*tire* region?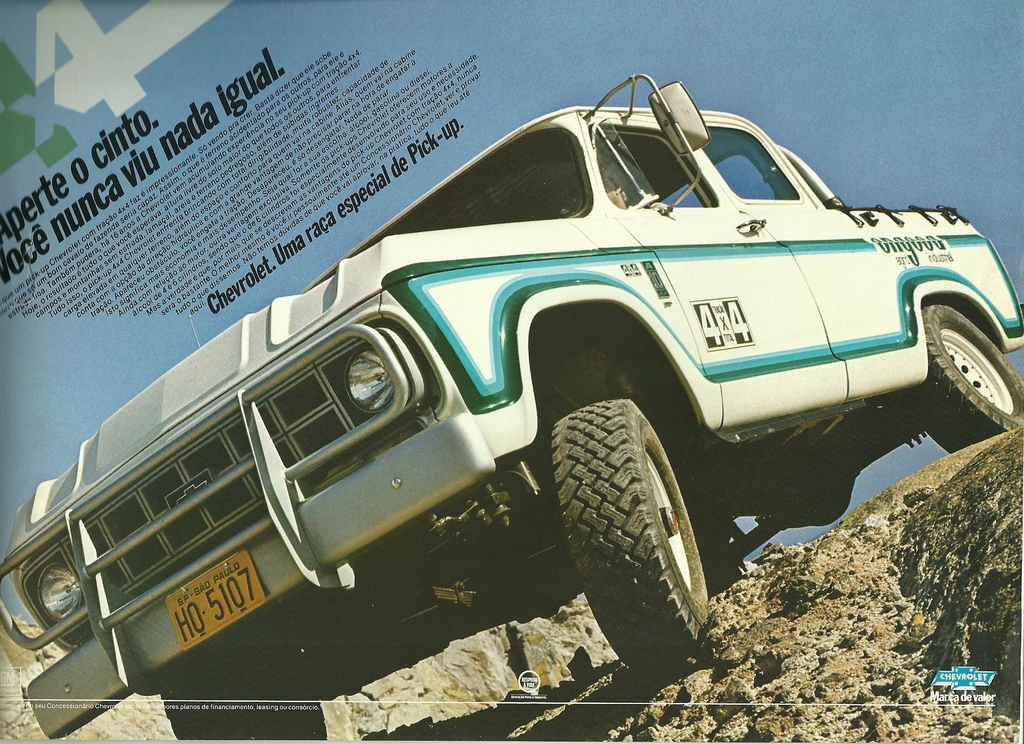
[697,511,746,598]
